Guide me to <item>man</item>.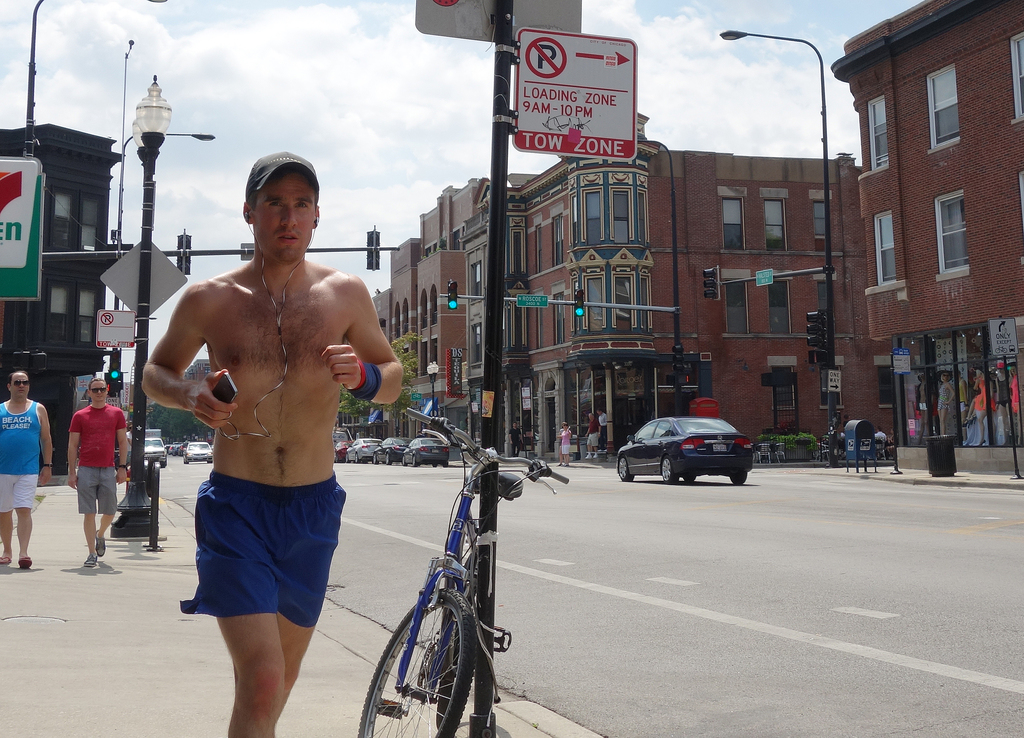
Guidance: l=584, t=412, r=601, b=459.
